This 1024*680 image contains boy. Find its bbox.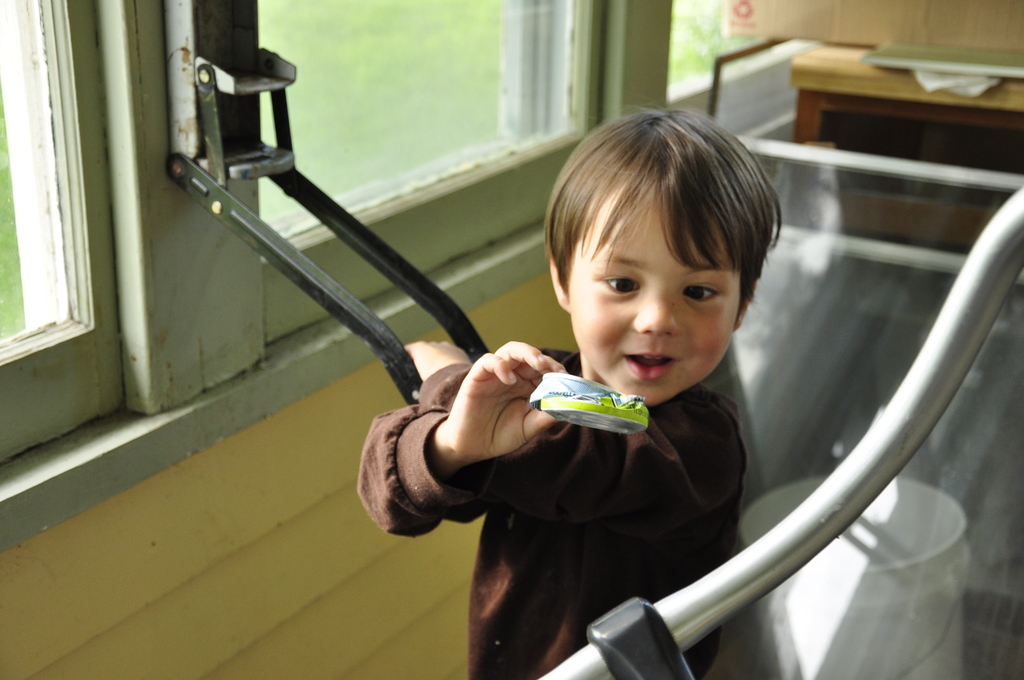
BBox(351, 95, 902, 658).
